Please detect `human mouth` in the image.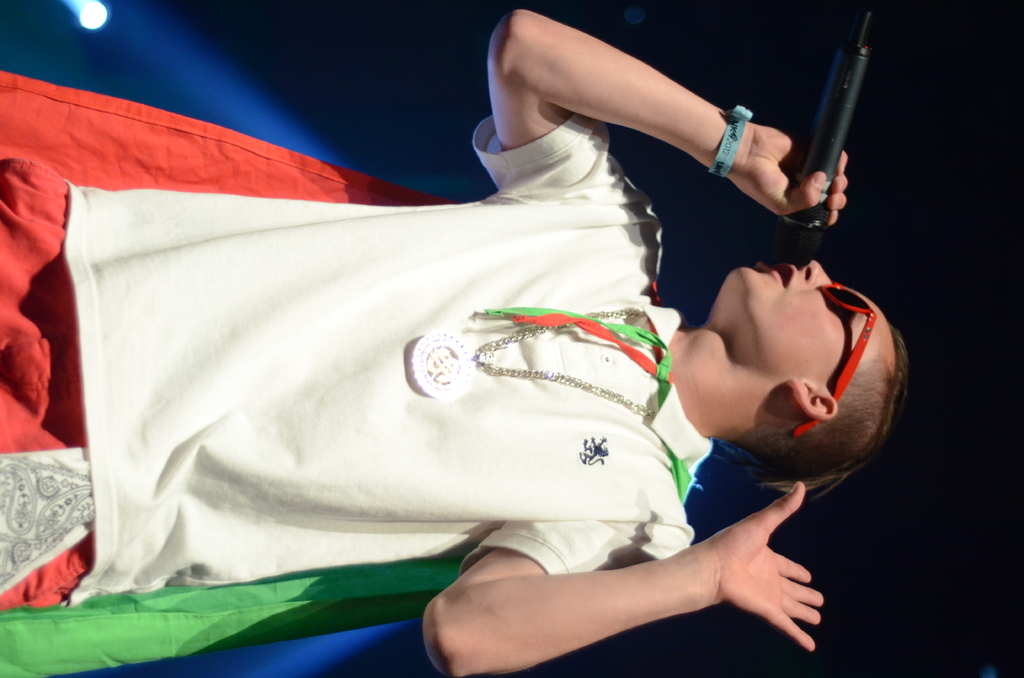
bbox(755, 263, 797, 292).
